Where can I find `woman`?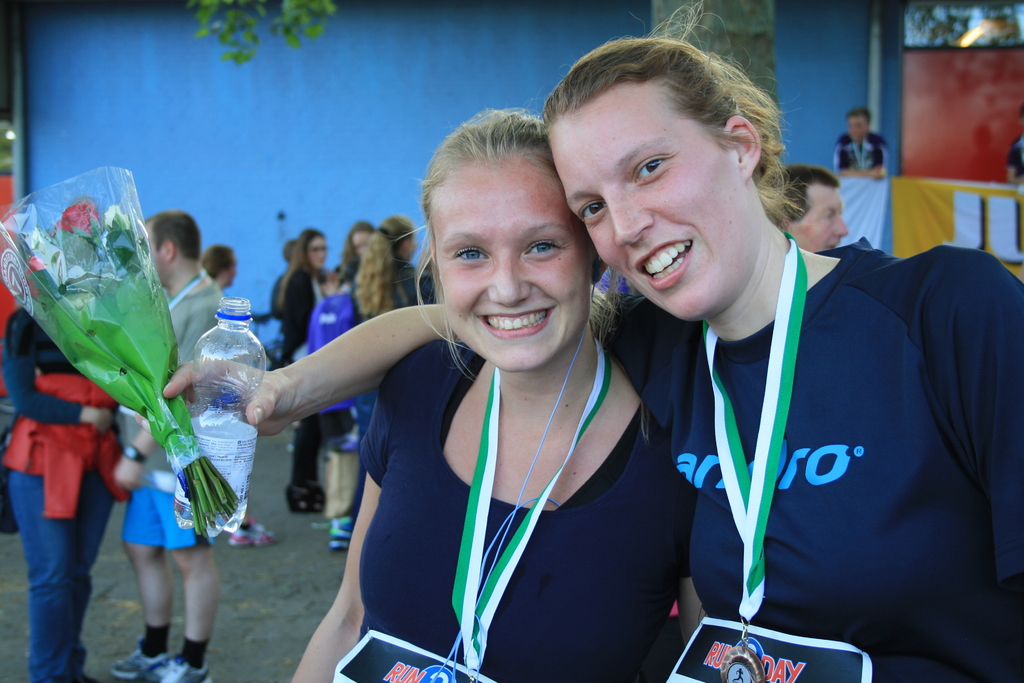
You can find it at BBox(147, 0, 1023, 682).
